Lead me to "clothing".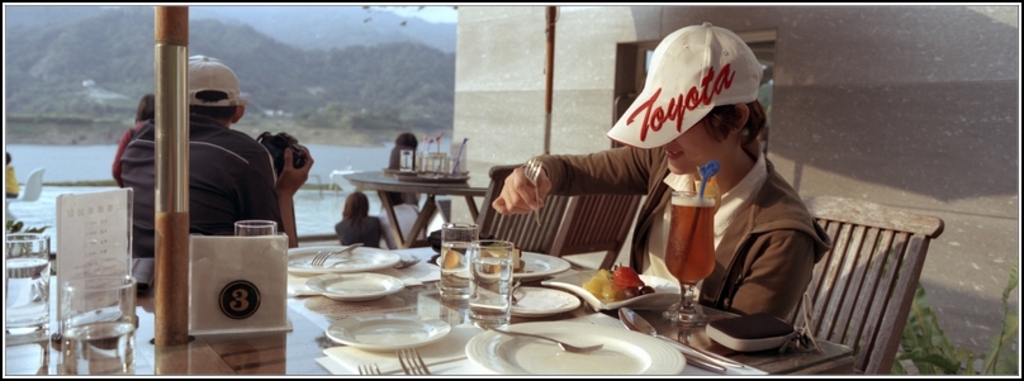
Lead to pyautogui.locateOnScreen(108, 116, 148, 176).
